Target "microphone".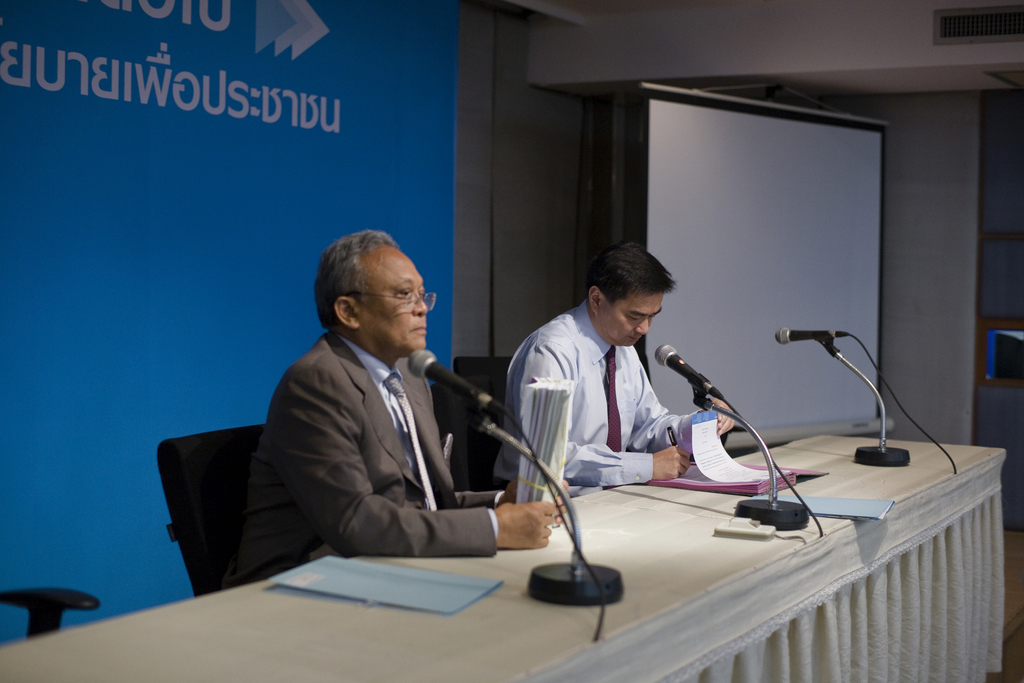
Target region: (771,327,850,343).
